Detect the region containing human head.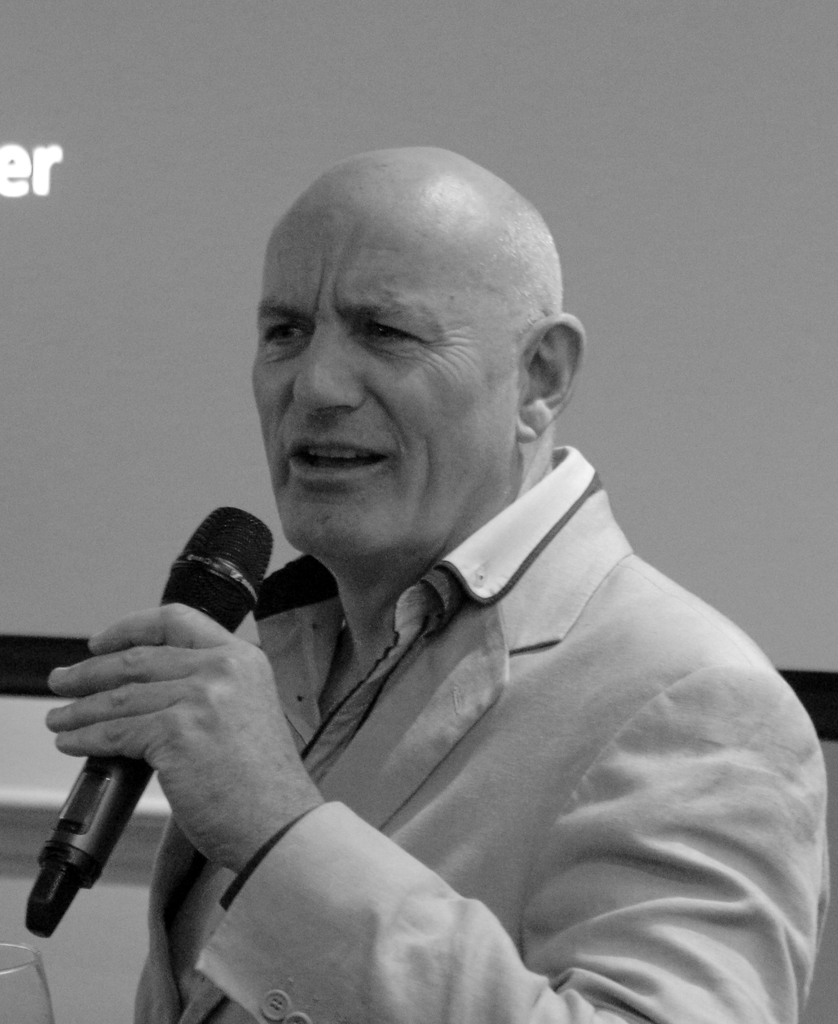
261,137,577,509.
